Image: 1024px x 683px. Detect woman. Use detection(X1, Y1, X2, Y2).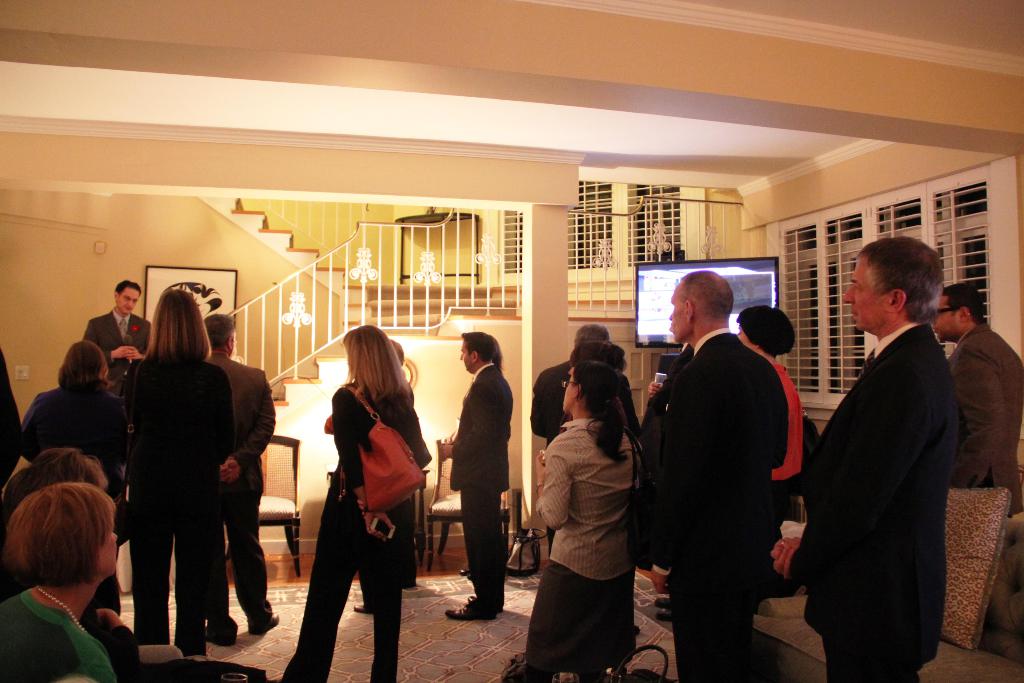
detection(294, 335, 426, 676).
